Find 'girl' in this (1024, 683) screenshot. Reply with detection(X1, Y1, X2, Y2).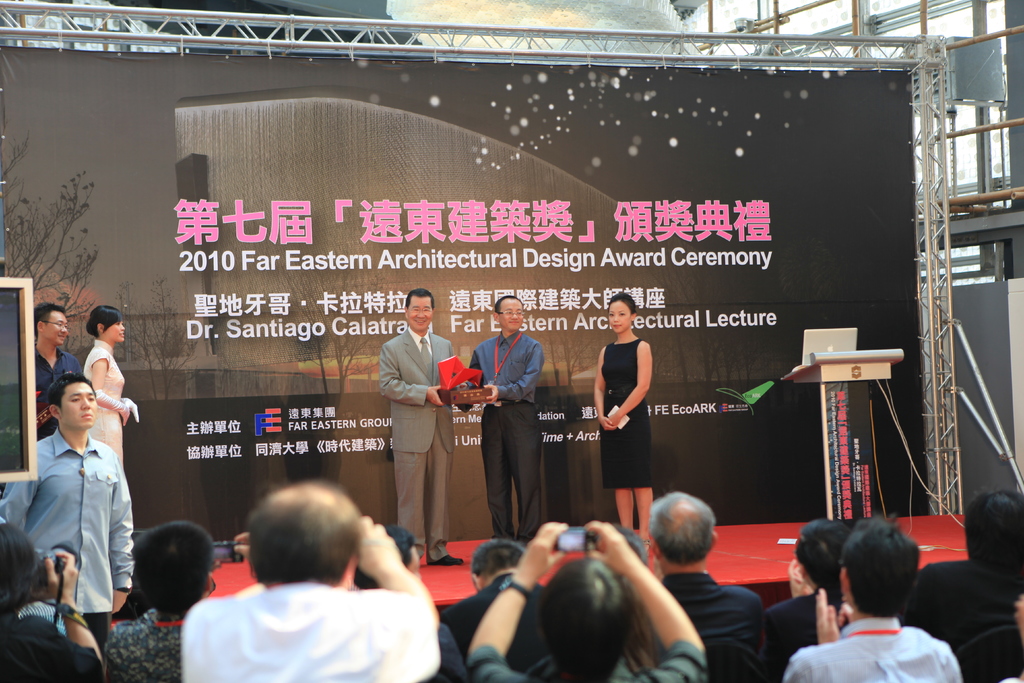
detection(593, 295, 652, 539).
